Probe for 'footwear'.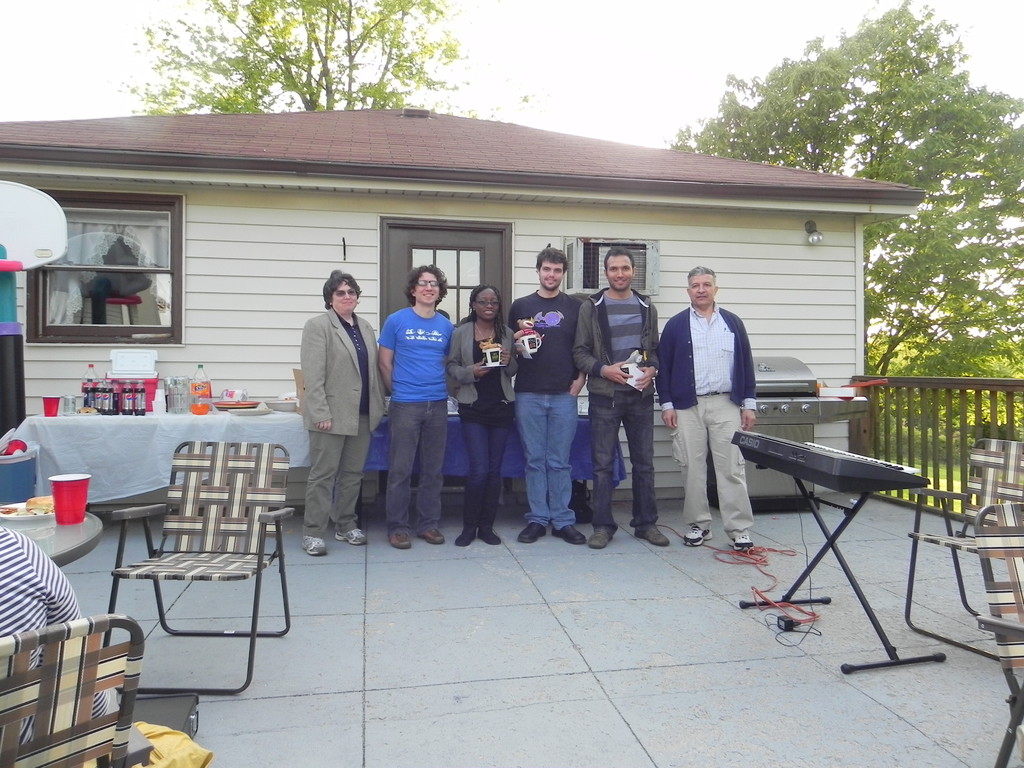
Probe result: locate(552, 524, 586, 544).
